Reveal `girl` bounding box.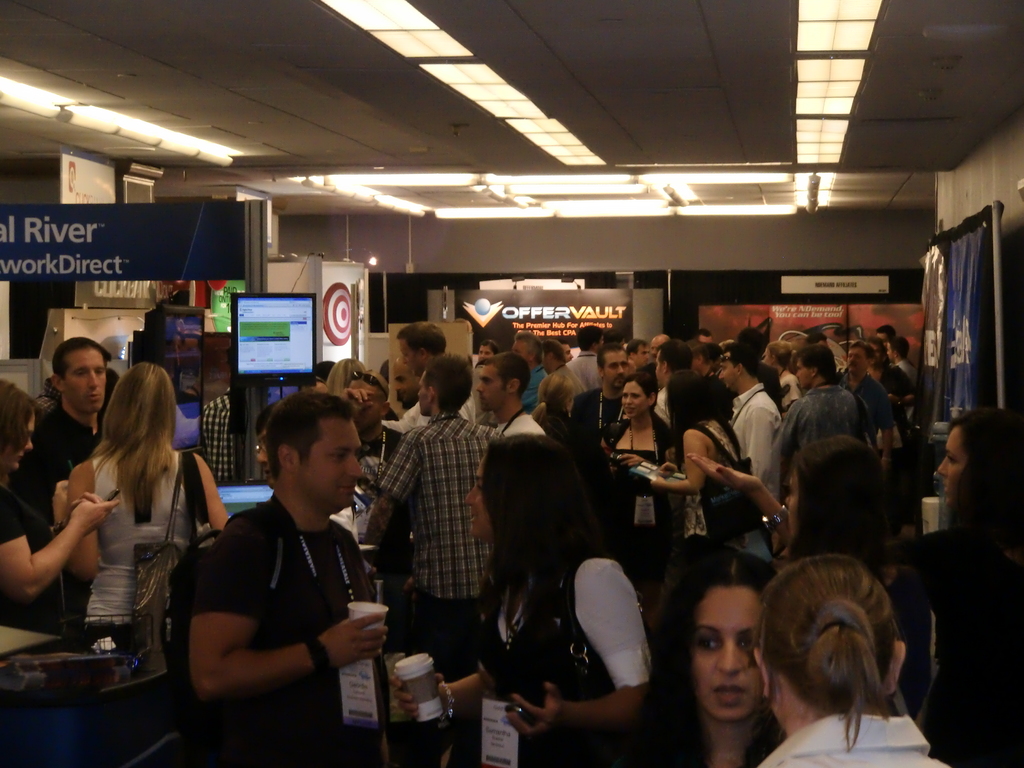
Revealed: [left=773, top=441, right=900, bottom=575].
